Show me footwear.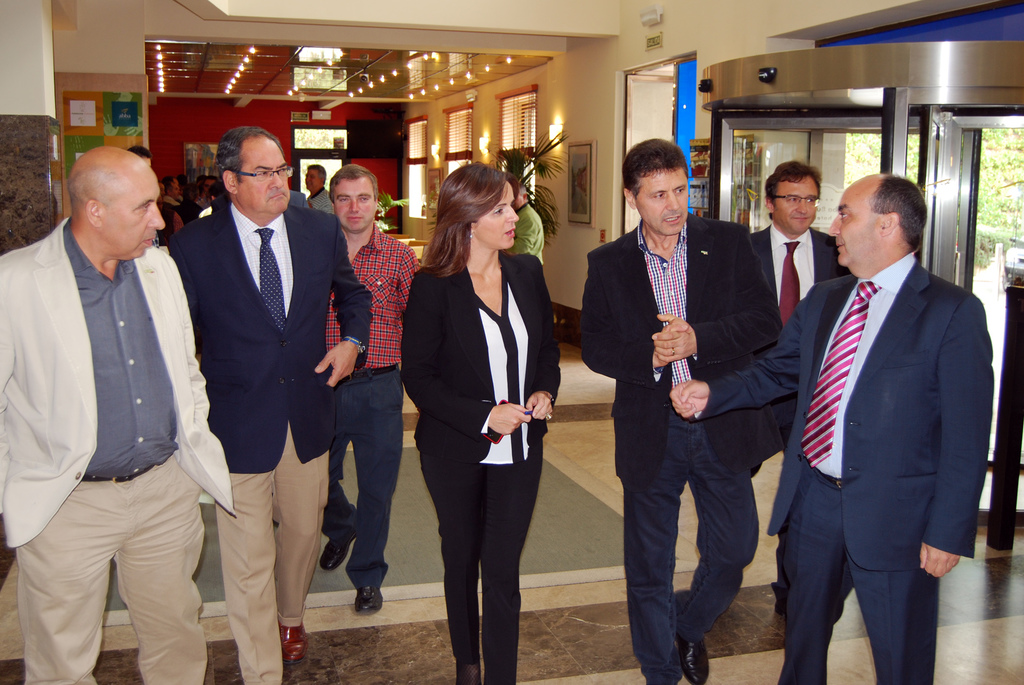
footwear is here: BBox(667, 584, 713, 684).
